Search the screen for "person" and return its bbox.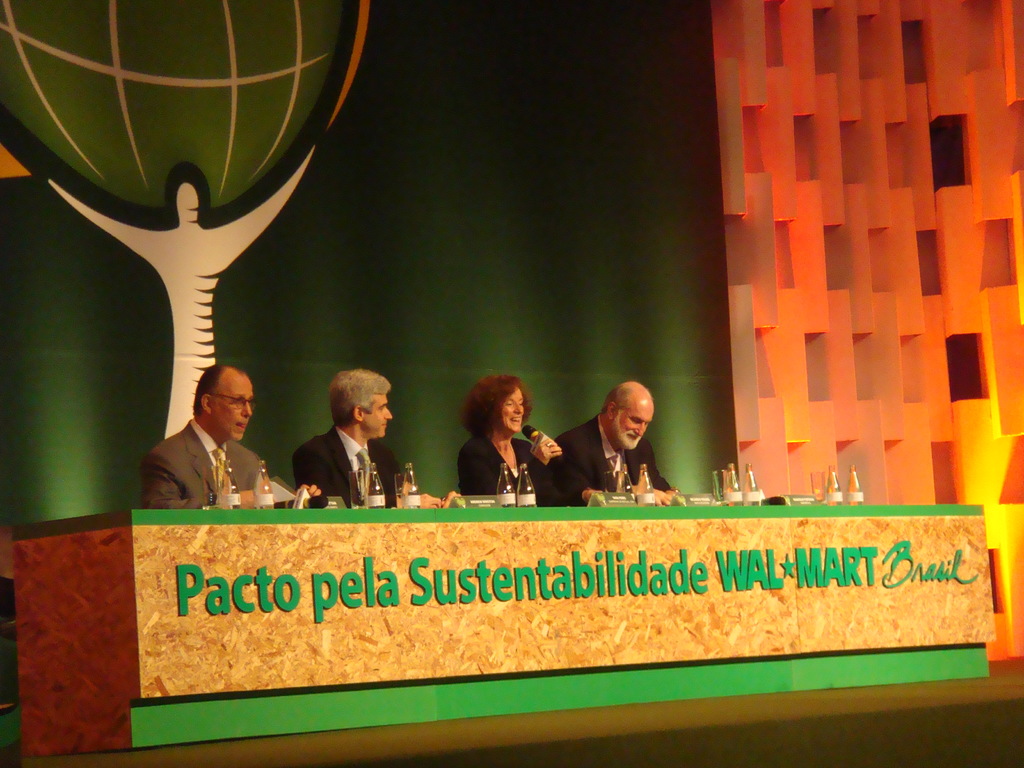
Found: detection(293, 369, 400, 509).
